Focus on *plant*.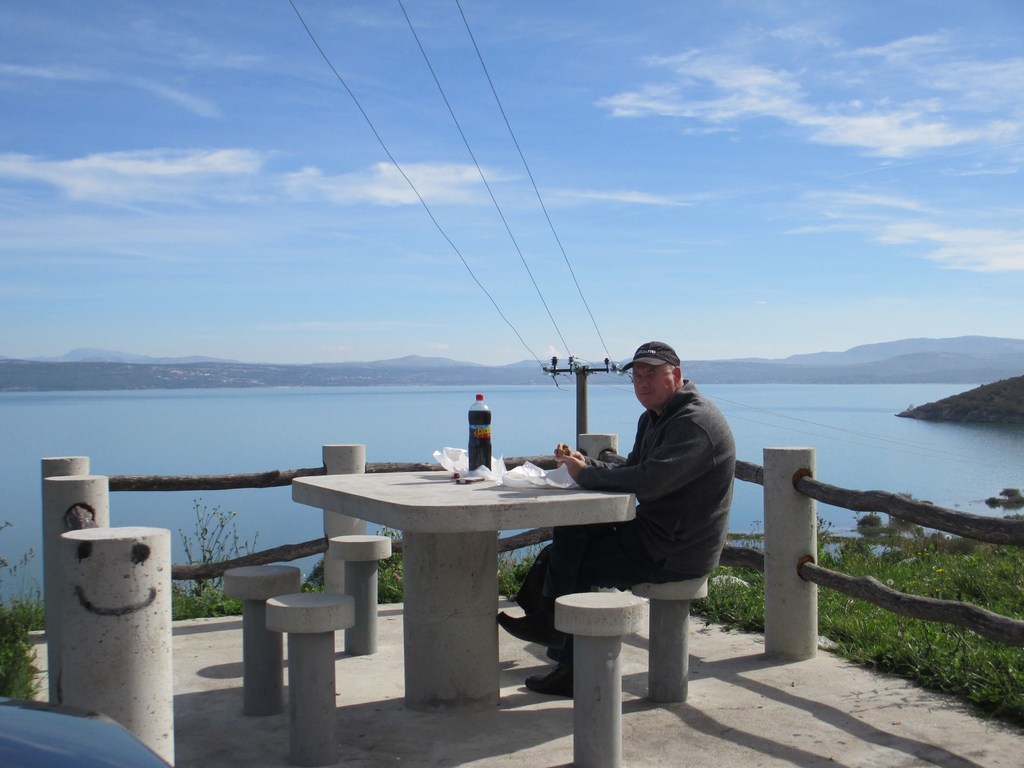
Focused at (left=173, top=493, right=258, bottom=595).
